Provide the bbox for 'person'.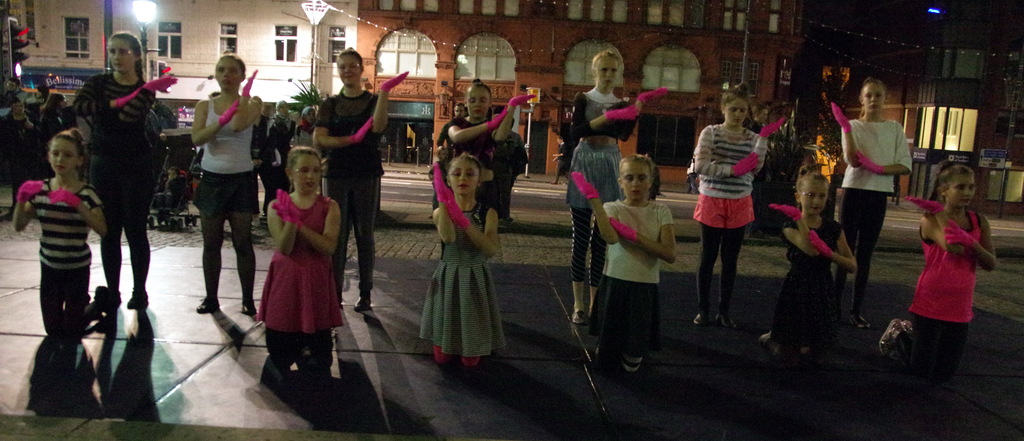
bbox(445, 86, 521, 215).
